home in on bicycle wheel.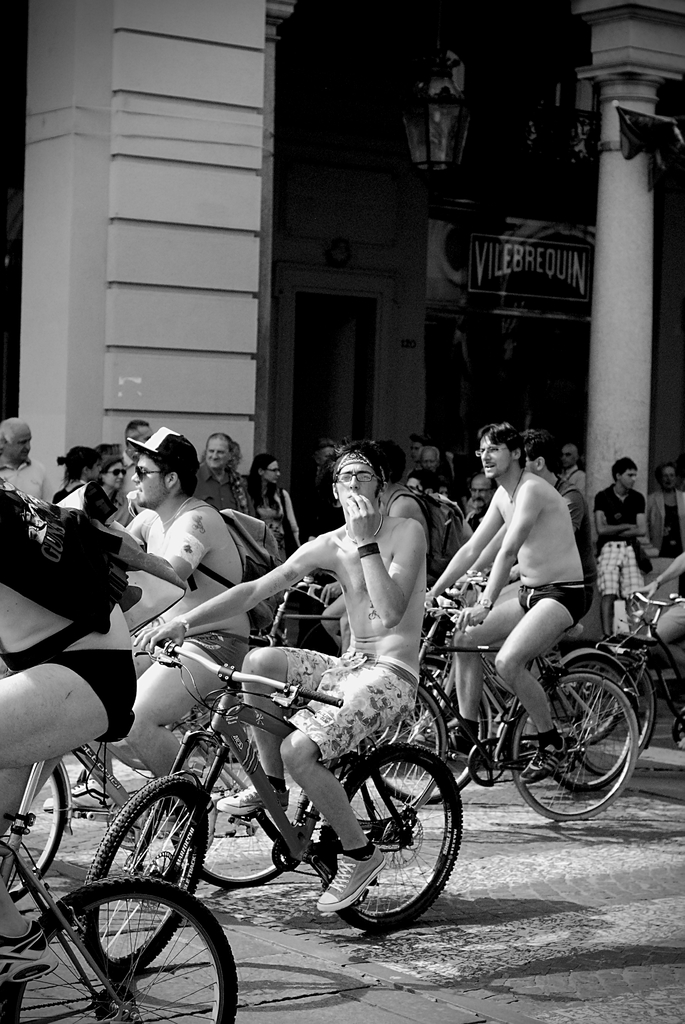
Homed in at 359,657,487,805.
